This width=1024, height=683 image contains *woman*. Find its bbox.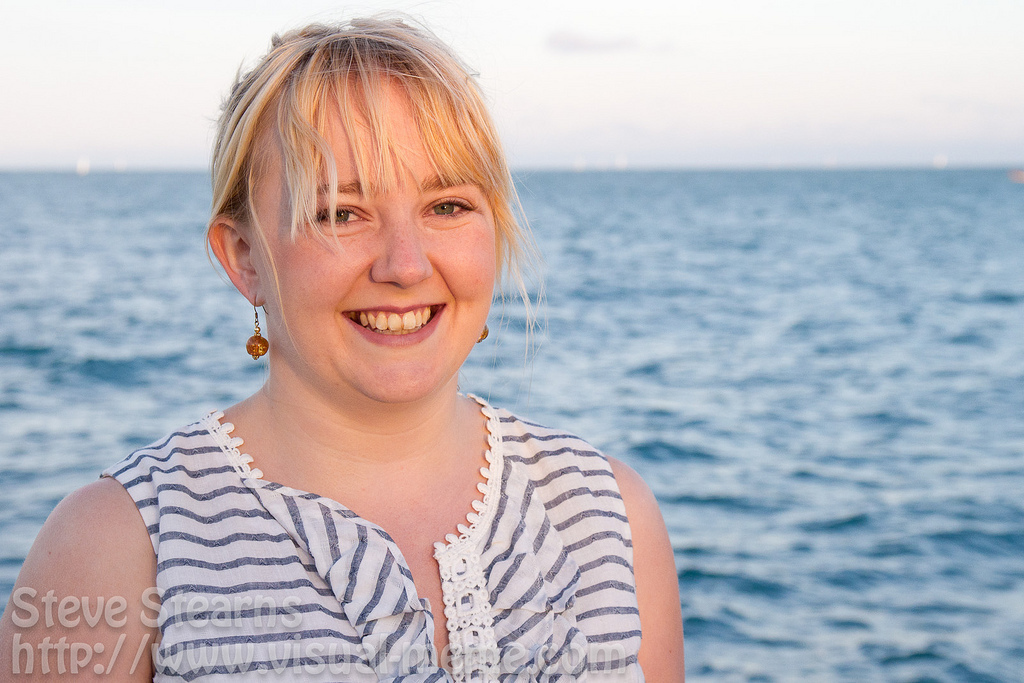
BBox(44, 34, 695, 673).
